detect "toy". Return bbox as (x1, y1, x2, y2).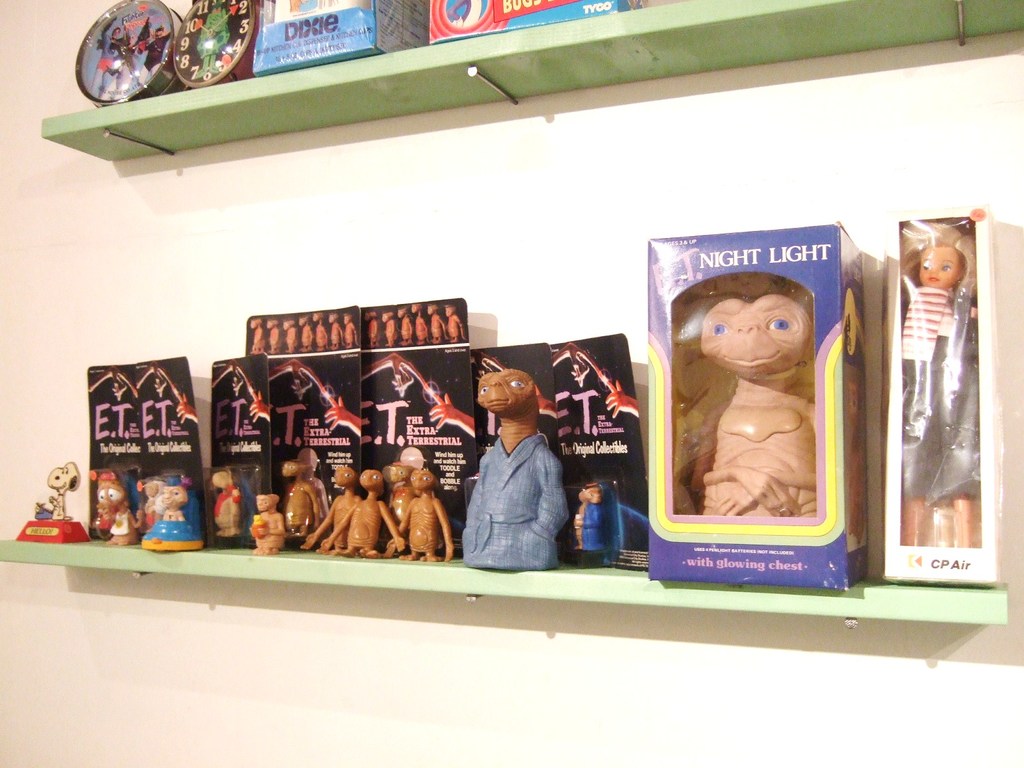
(604, 378, 640, 420).
